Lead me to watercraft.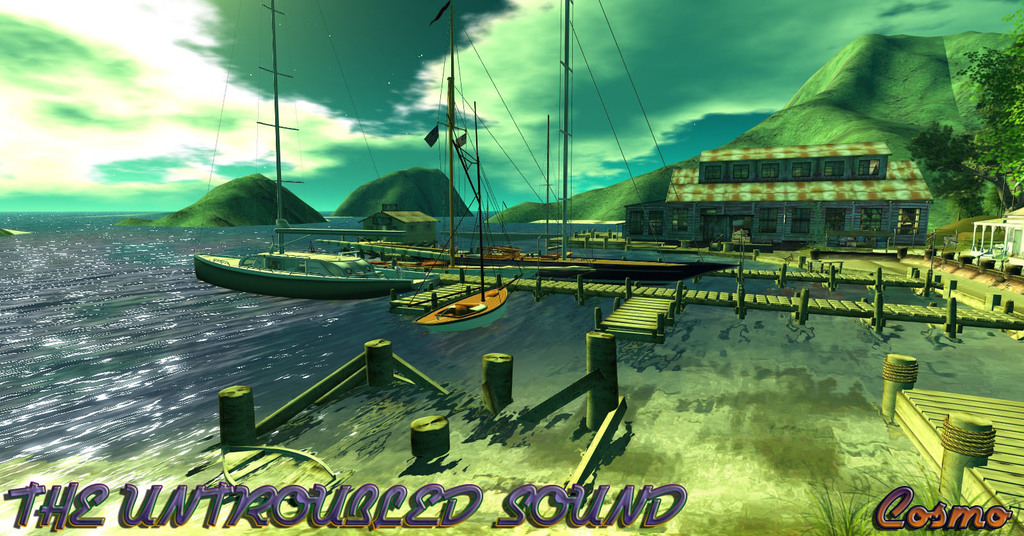
Lead to [x1=417, y1=283, x2=509, y2=327].
